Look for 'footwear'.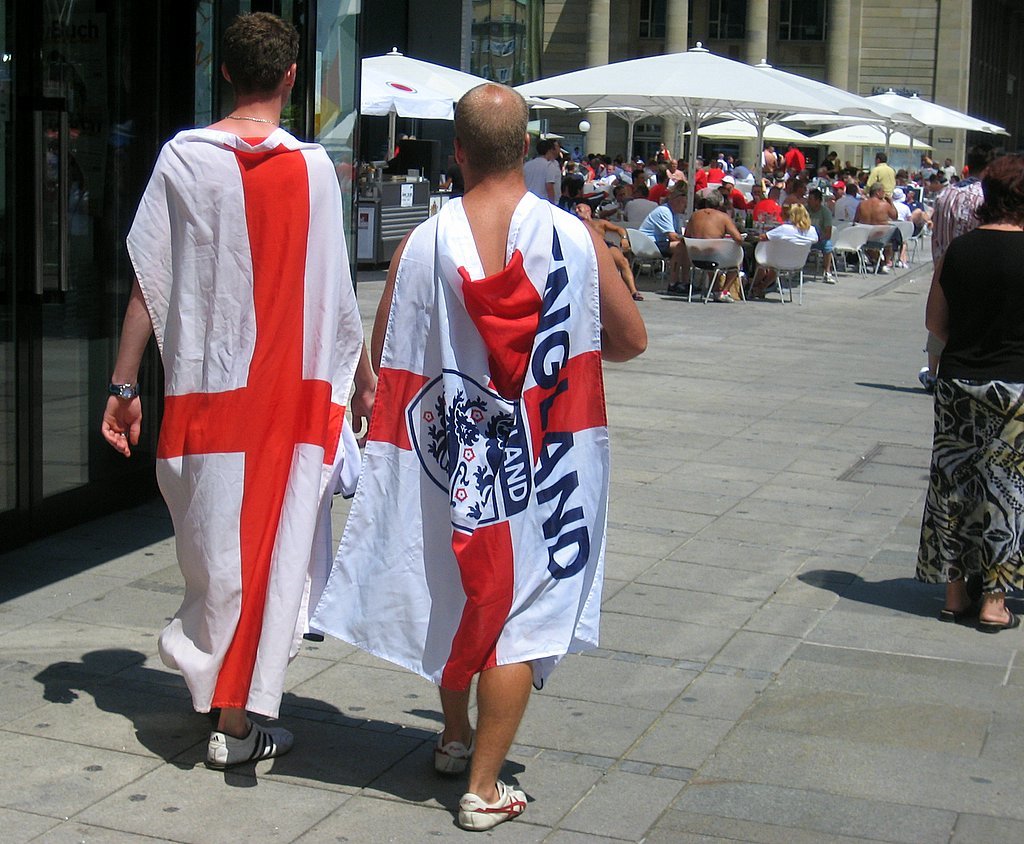
Found: {"x1": 194, "y1": 712, "x2": 299, "y2": 788}.
